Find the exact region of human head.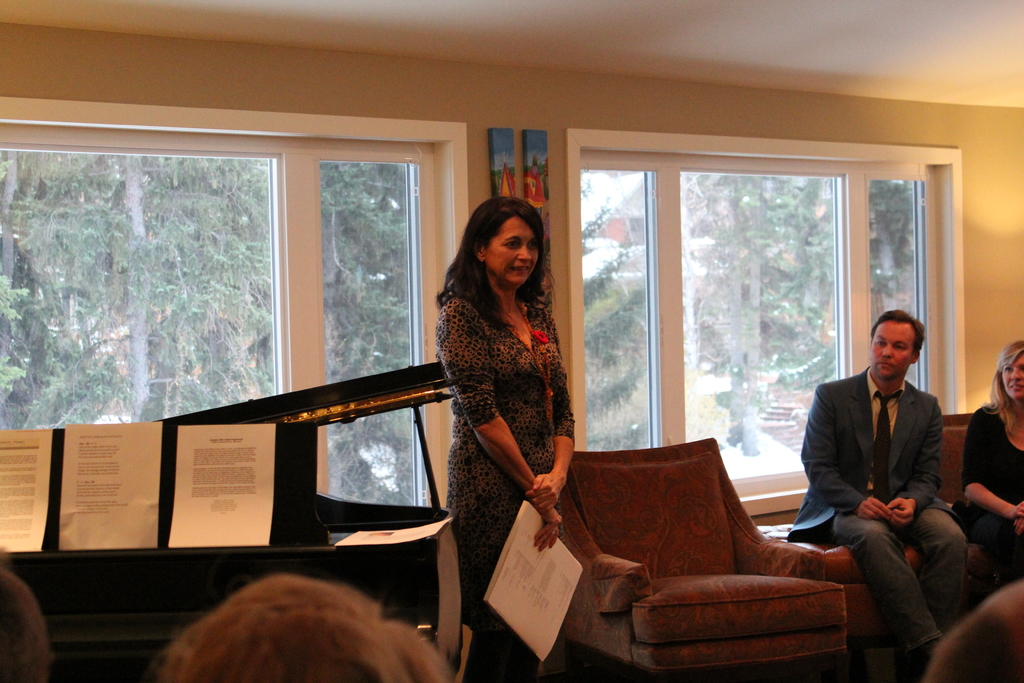
Exact region: box=[158, 575, 459, 682].
